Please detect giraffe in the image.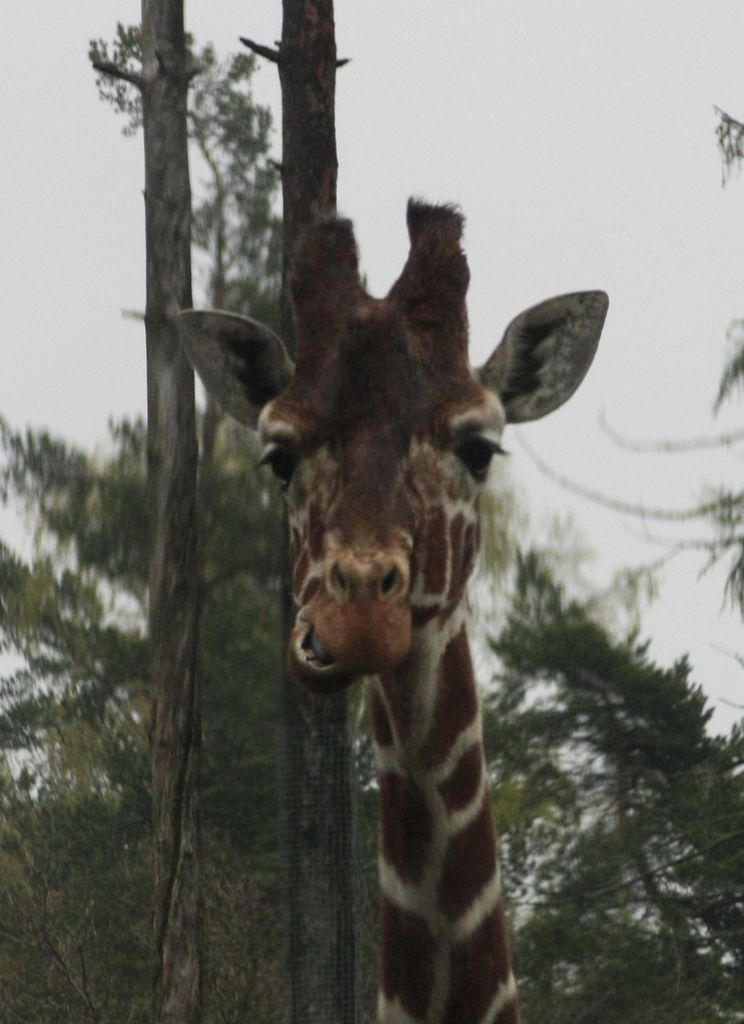
(x1=156, y1=187, x2=631, y2=1023).
